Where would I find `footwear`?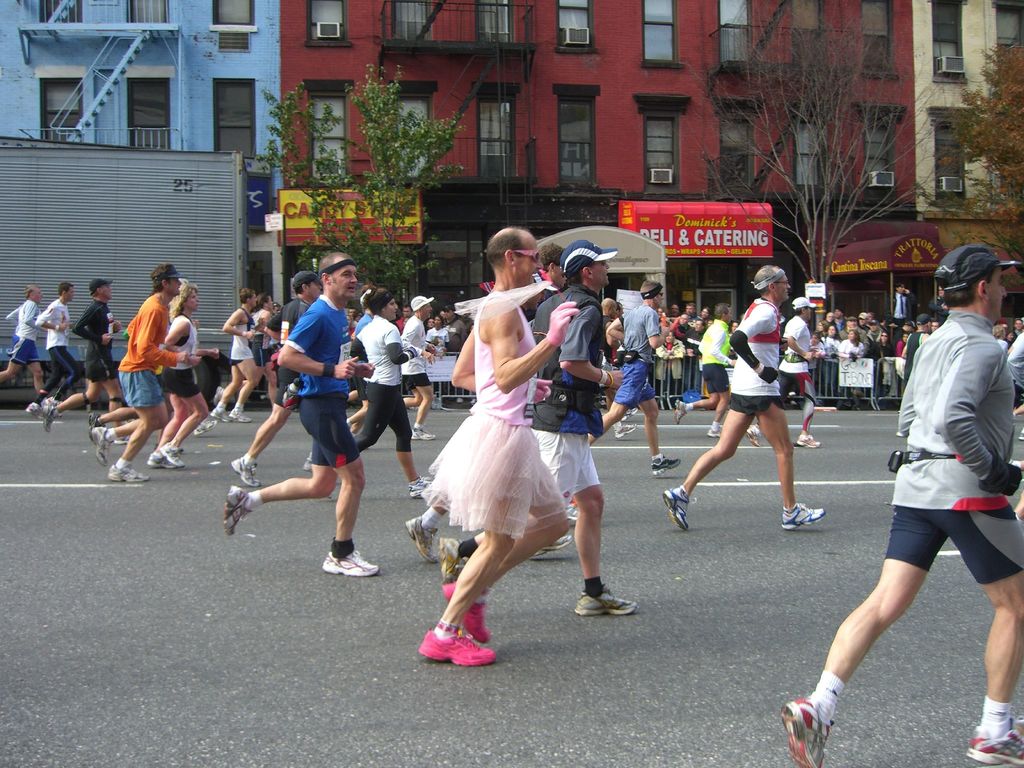
At {"x1": 964, "y1": 717, "x2": 1023, "y2": 765}.
